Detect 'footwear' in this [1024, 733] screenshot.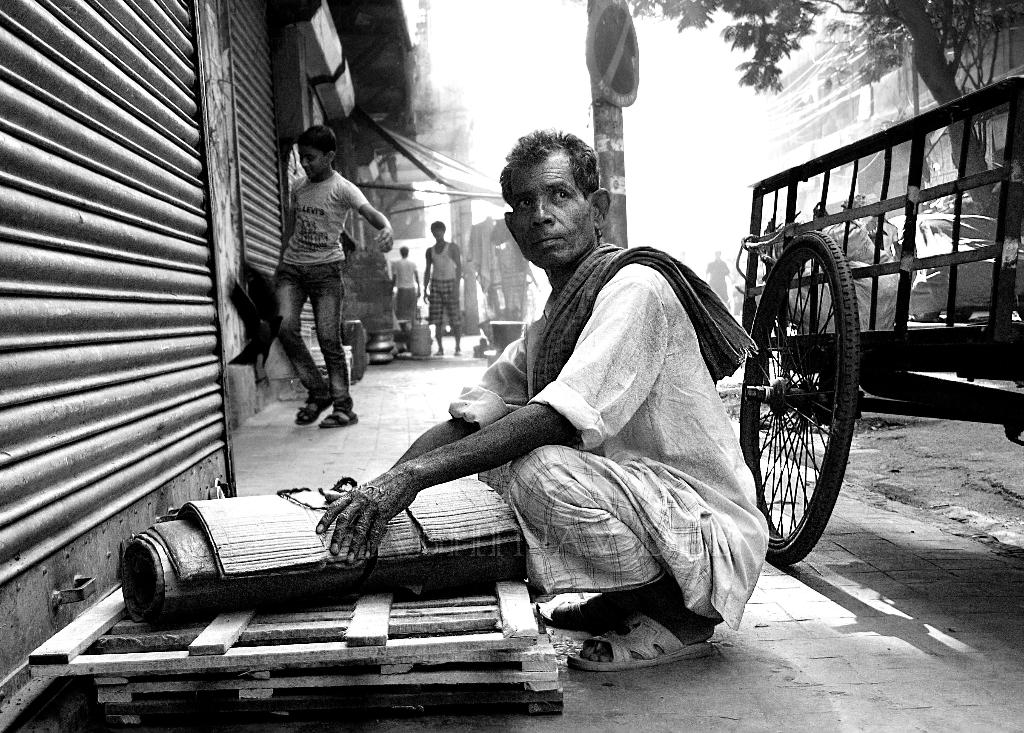
Detection: 291:399:332:426.
